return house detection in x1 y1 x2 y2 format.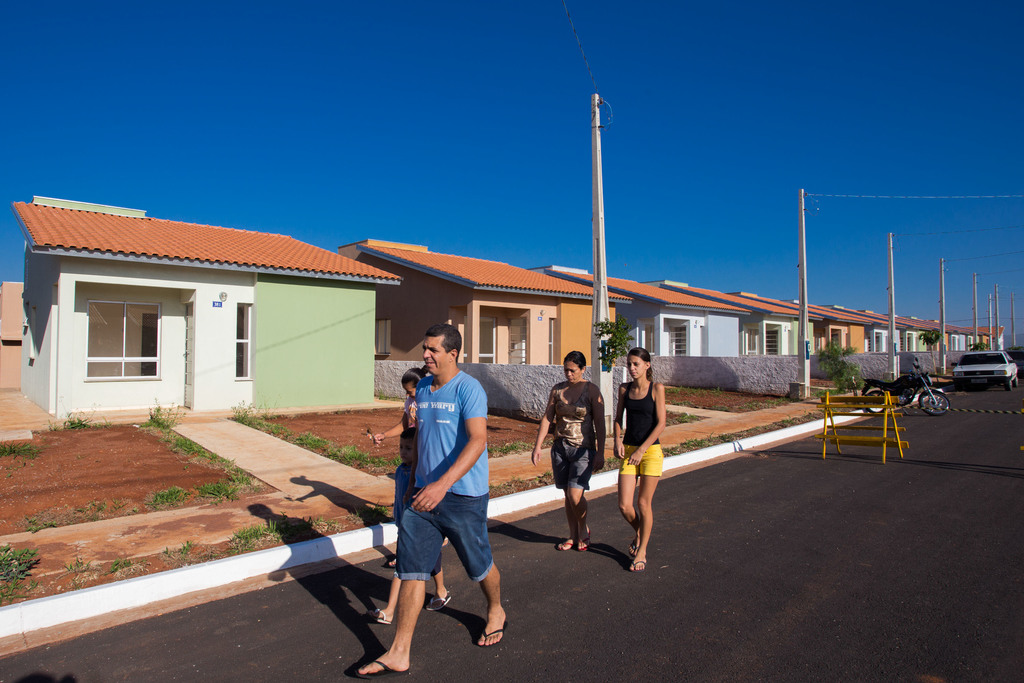
23 192 406 440.
